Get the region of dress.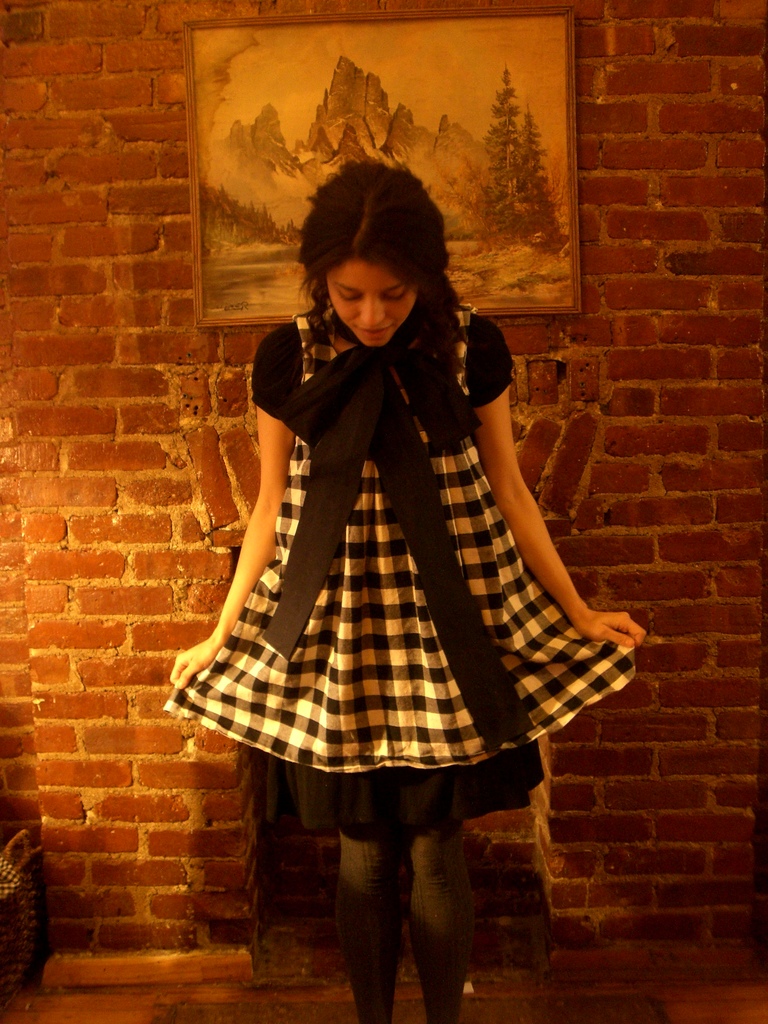
186, 341, 616, 767.
